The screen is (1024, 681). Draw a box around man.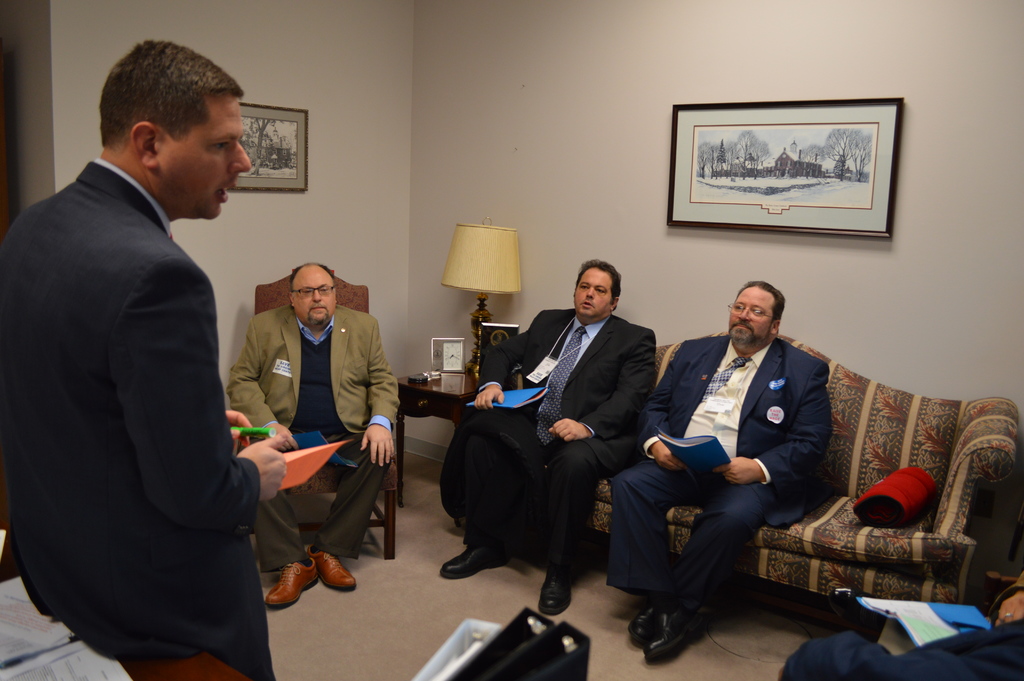
pyautogui.locateOnScreen(446, 275, 660, 611).
